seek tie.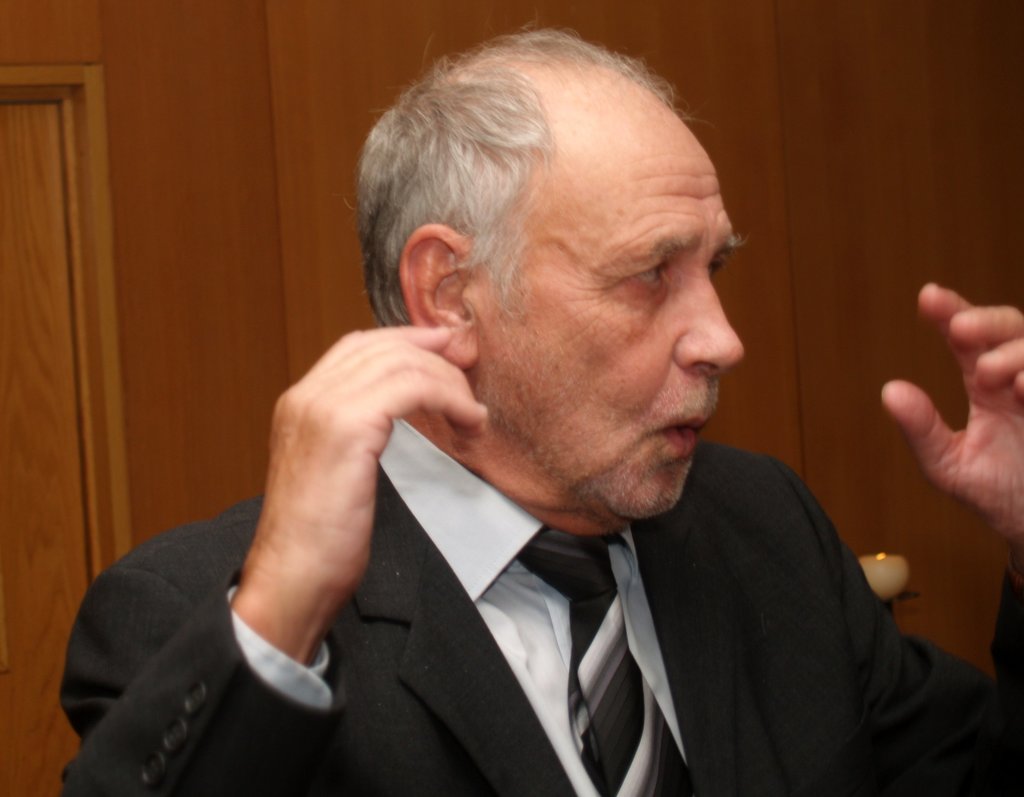
[left=516, top=533, right=698, bottom=796].
